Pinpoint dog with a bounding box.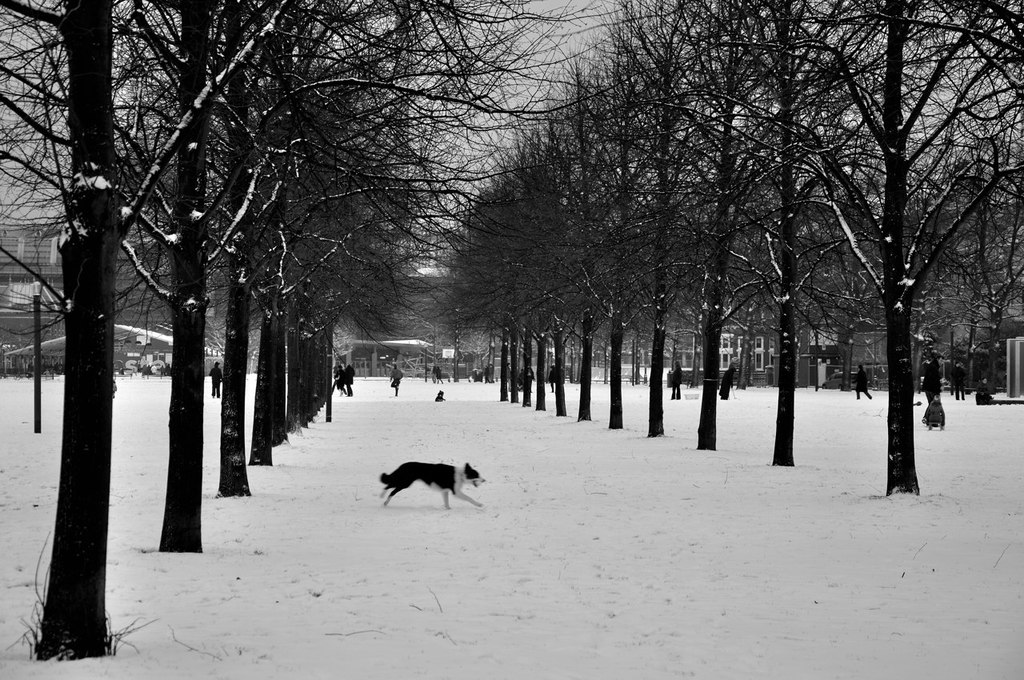
l=435, t=389, r=446, b=403.
